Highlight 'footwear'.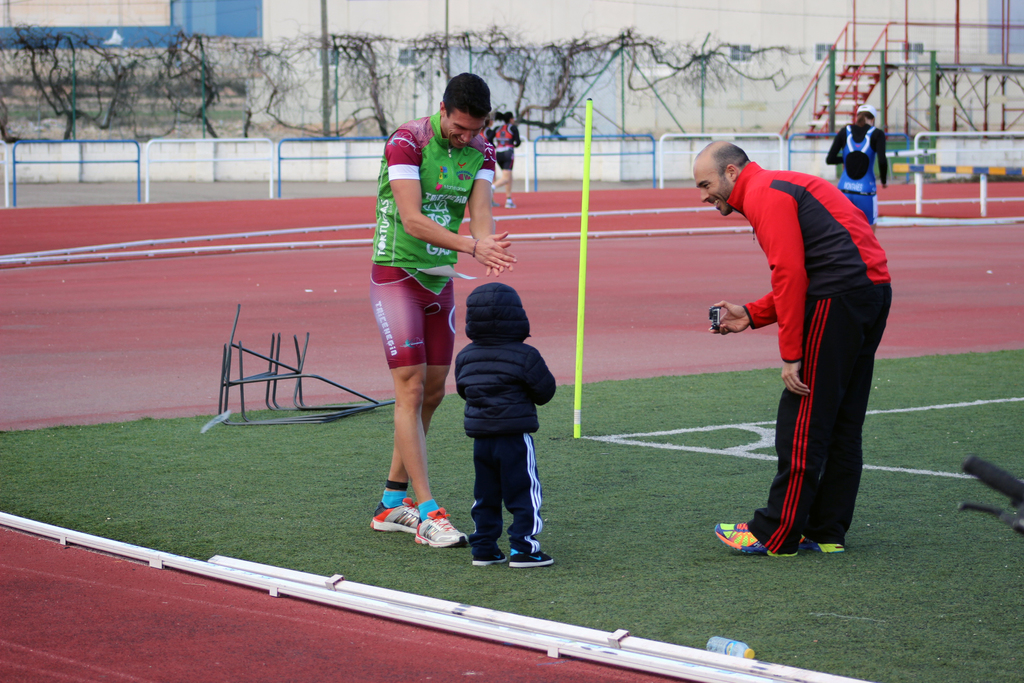
Highlighted region: 507:194:522:211.
